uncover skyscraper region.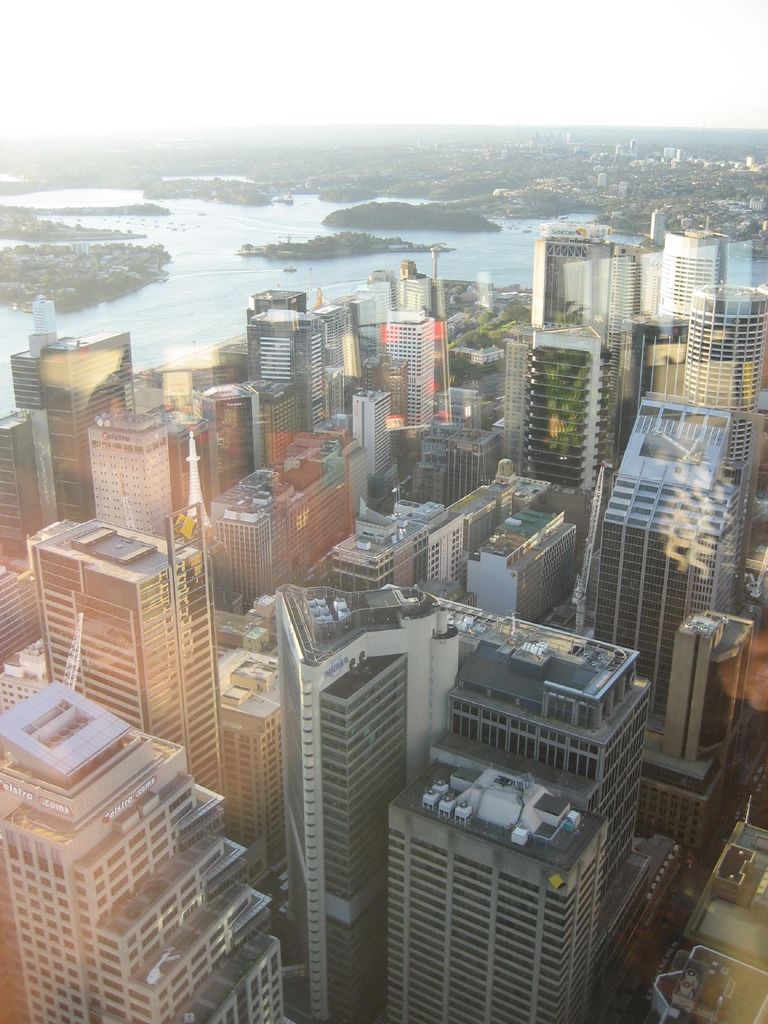
Uncovered: (x1=202, y1=381, x2=274, y2=497).
